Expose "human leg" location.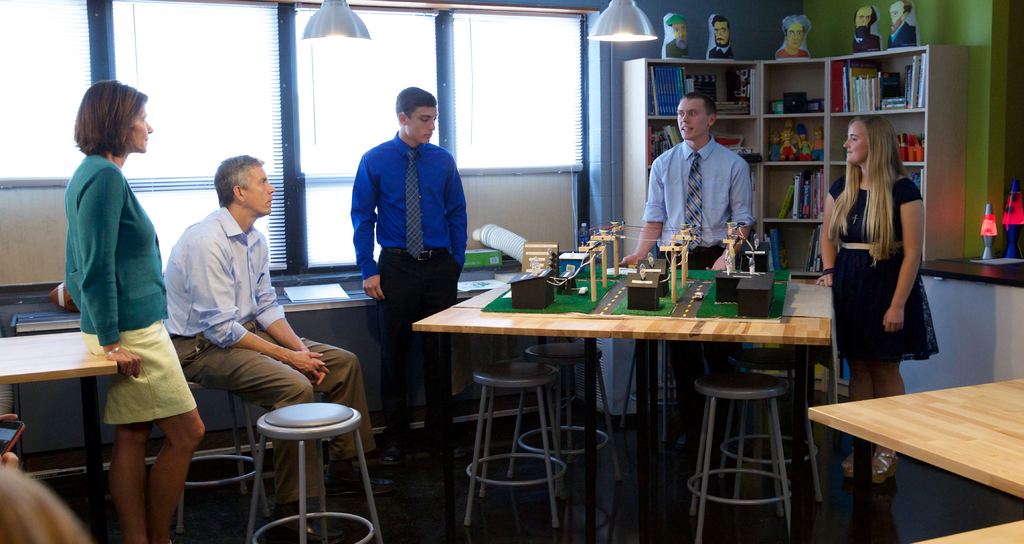
Exposed at (872,358,909,481).
